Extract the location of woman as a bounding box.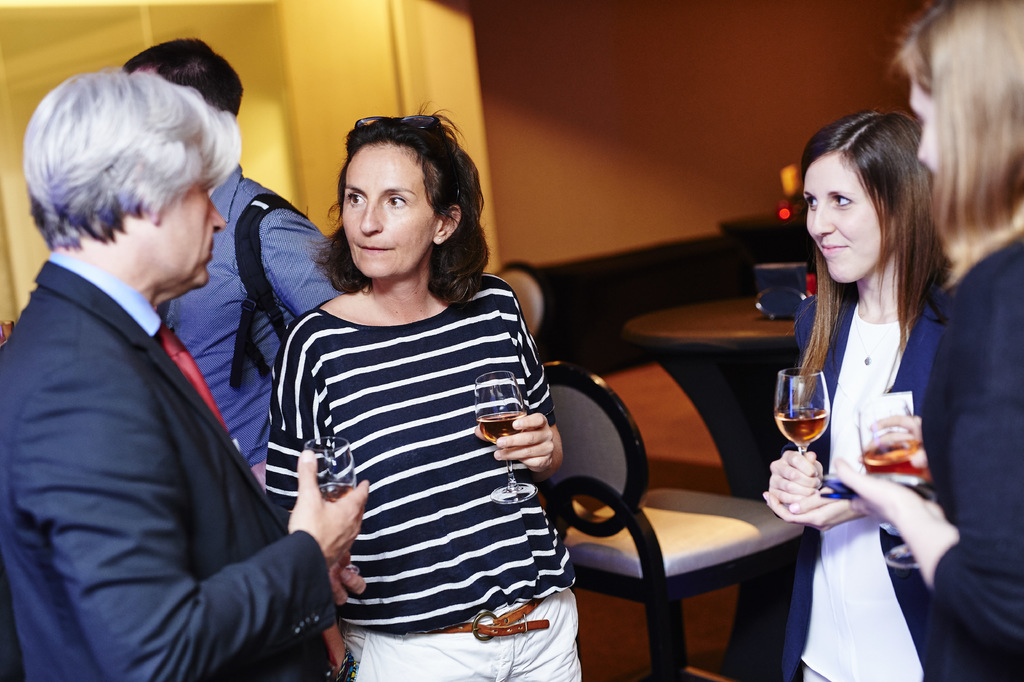
<box>266,103,582,681</box>.
